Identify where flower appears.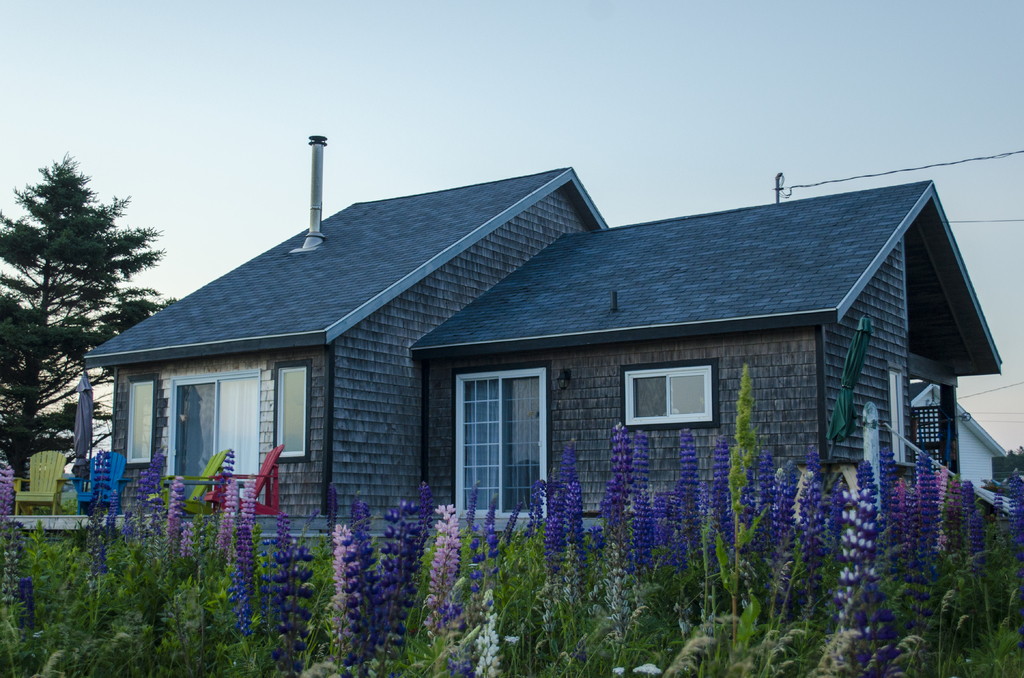
Appears at [x1=10, y1=576, x2=35, y2=633].
